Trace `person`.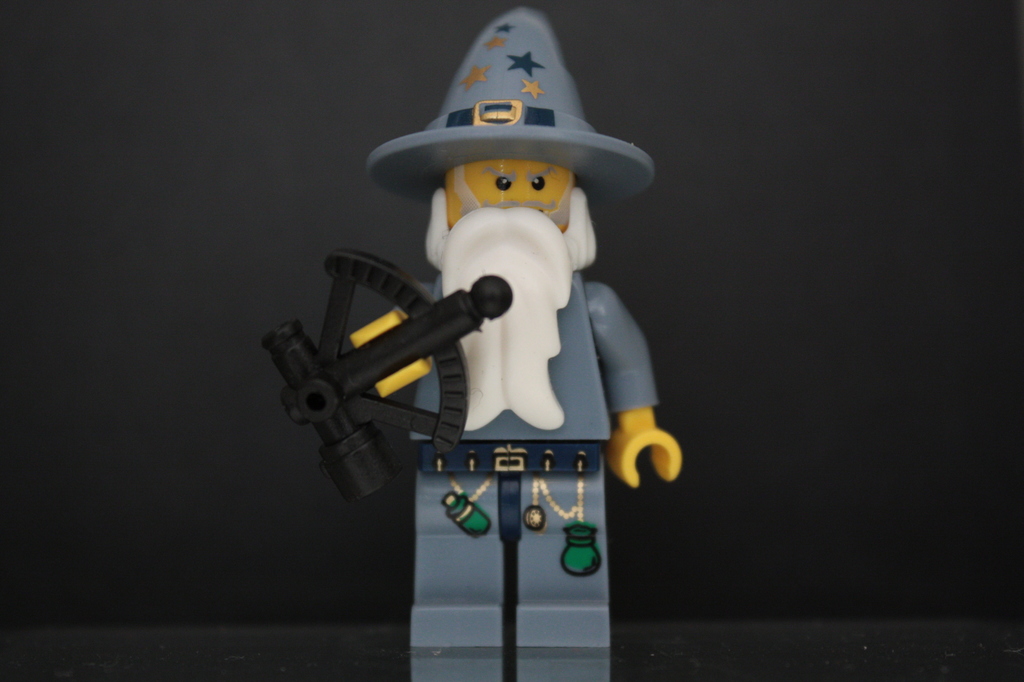
Traced to box(373, 90, 659, 592).
